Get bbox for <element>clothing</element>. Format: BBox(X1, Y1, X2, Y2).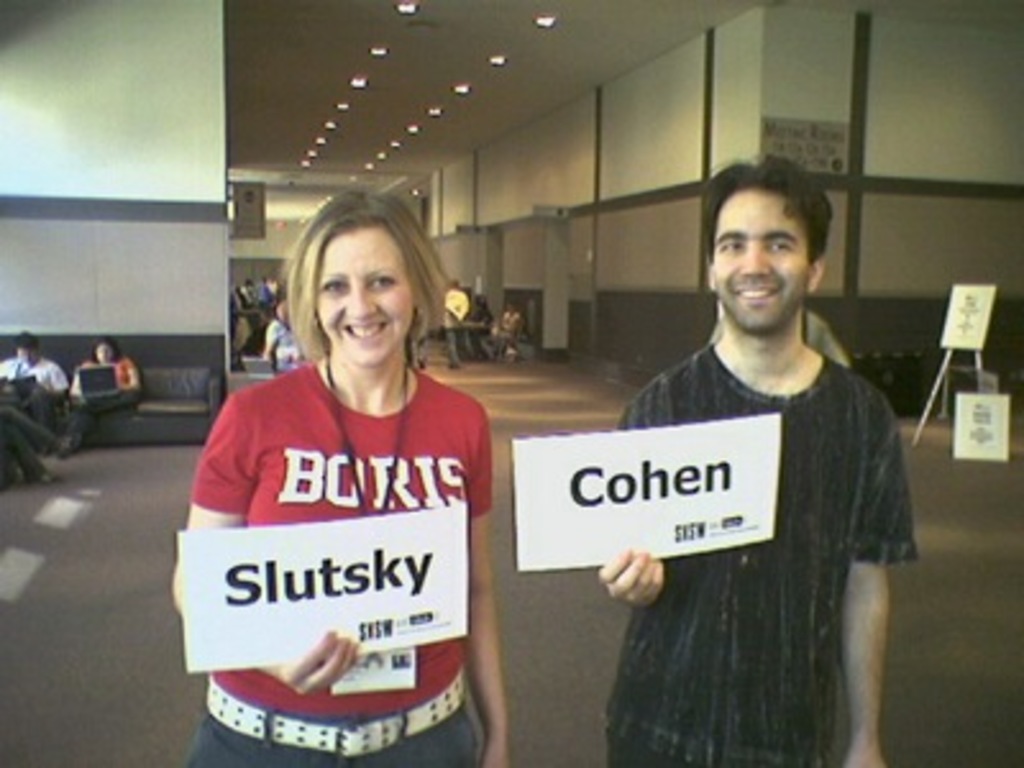
BBox(184, 361, 497, 765).
